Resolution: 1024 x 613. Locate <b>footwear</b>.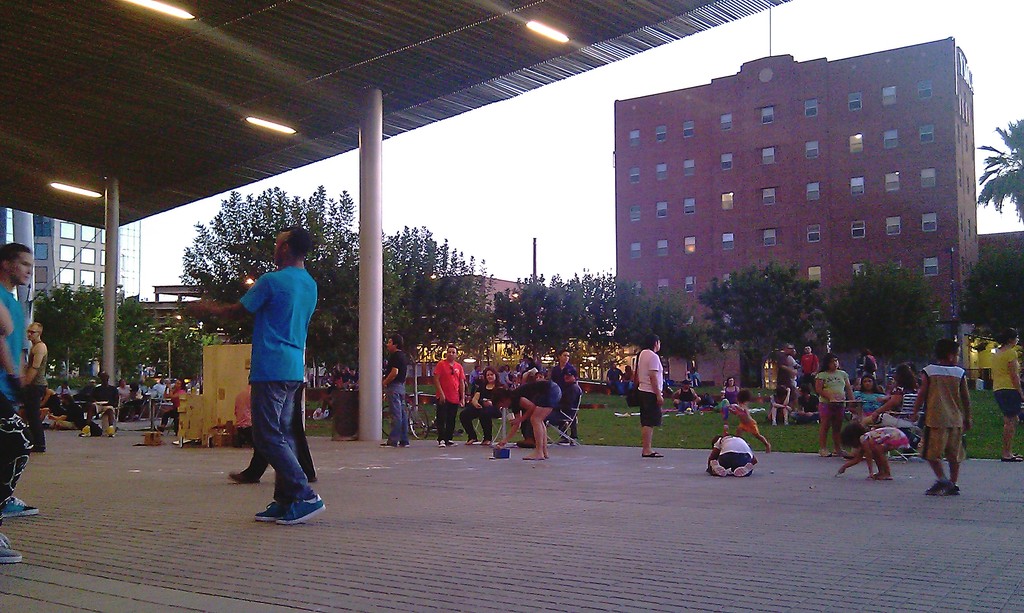
pyautogui.locateOnScreen(525, 452, 541, 460).
